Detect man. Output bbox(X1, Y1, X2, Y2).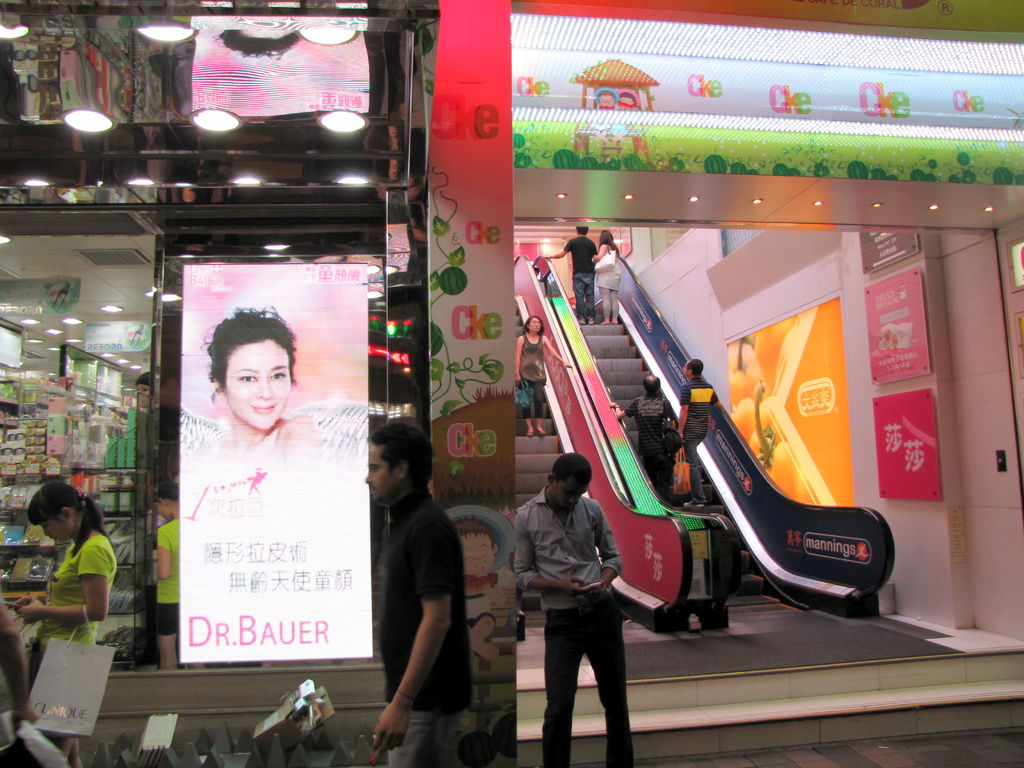
bbox(605, 375, 678, 497).
